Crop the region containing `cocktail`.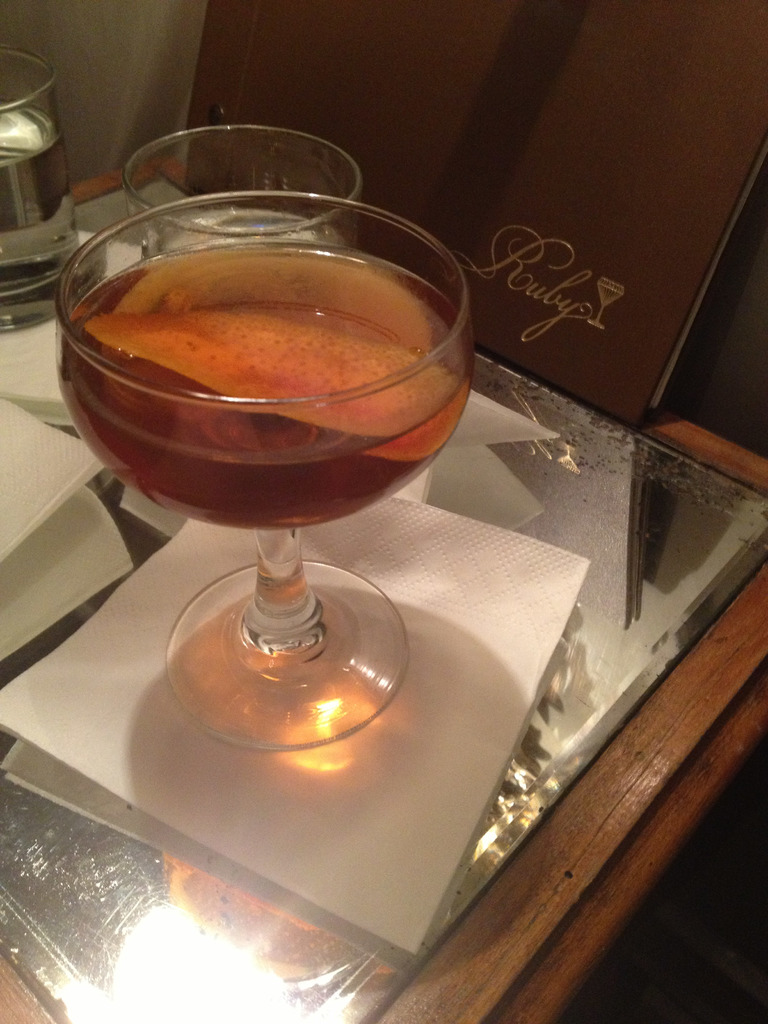
Crop region: detection(55, 190, 477, 745).
